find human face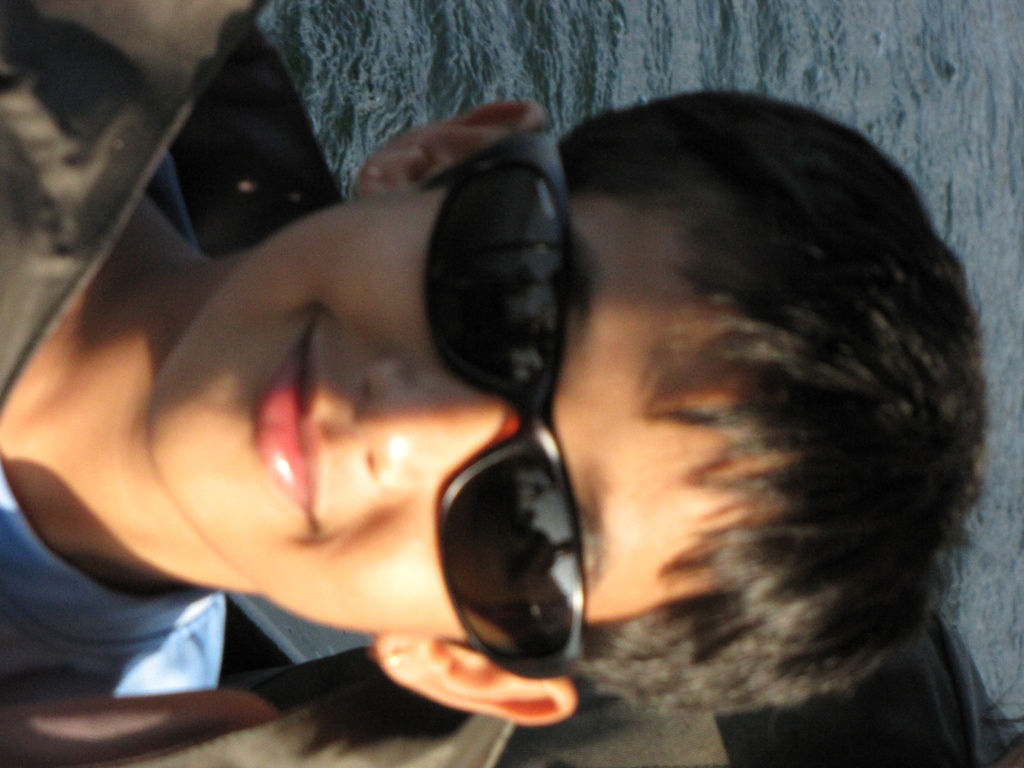
select_region(150, 184, 737, 643)
